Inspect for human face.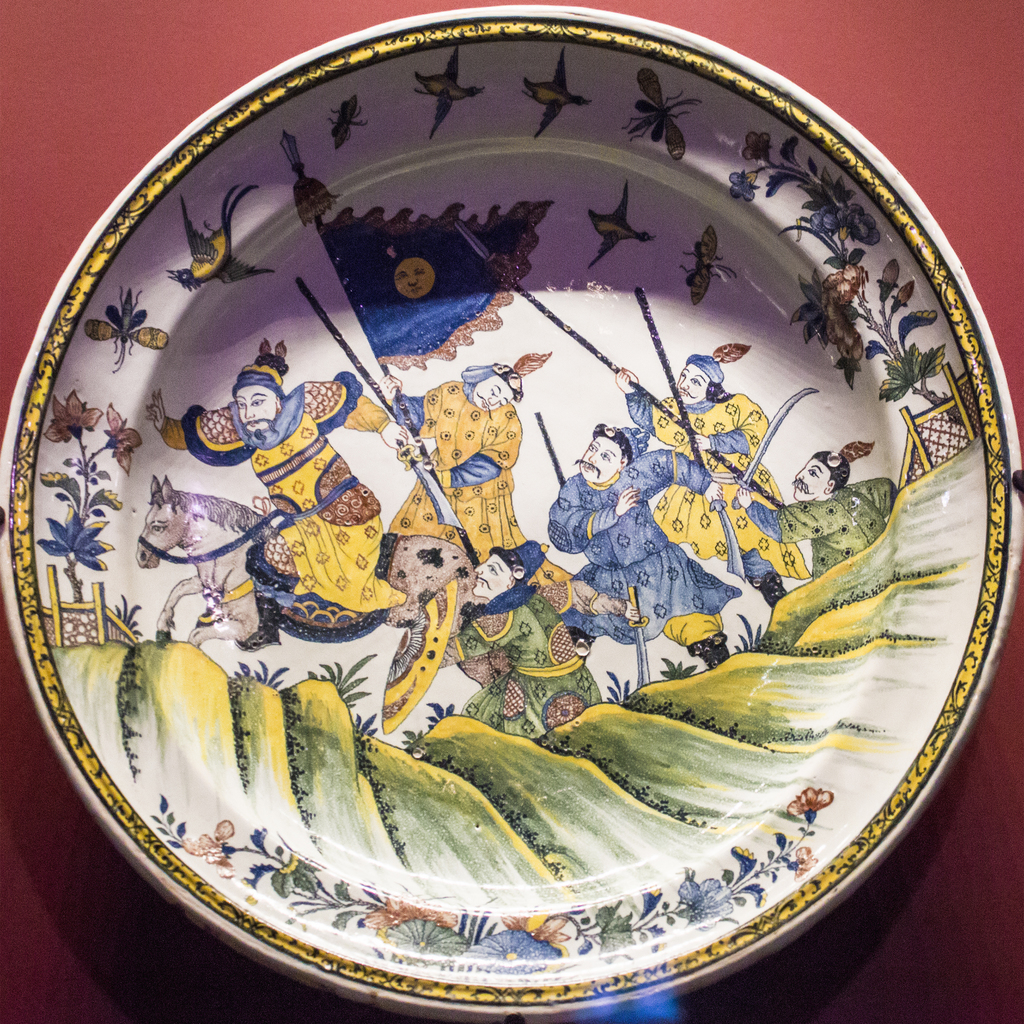
Inspection: bbox(234, 388, 275, 442).
